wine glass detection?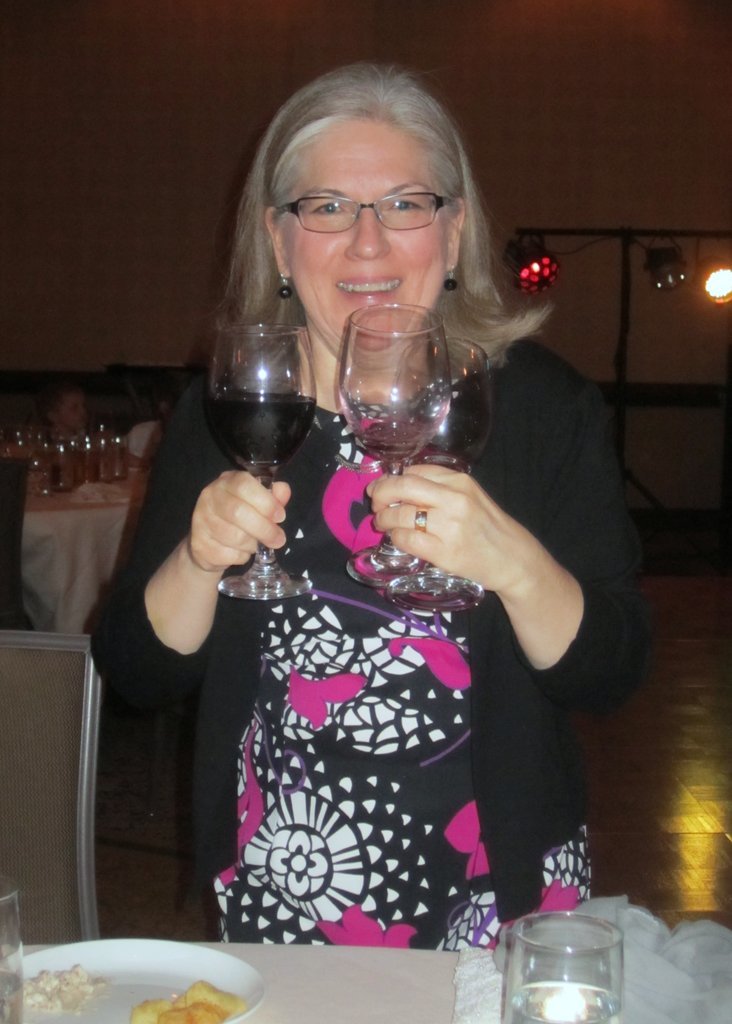
x1=508, y1=909, x2=621, y2=1023
